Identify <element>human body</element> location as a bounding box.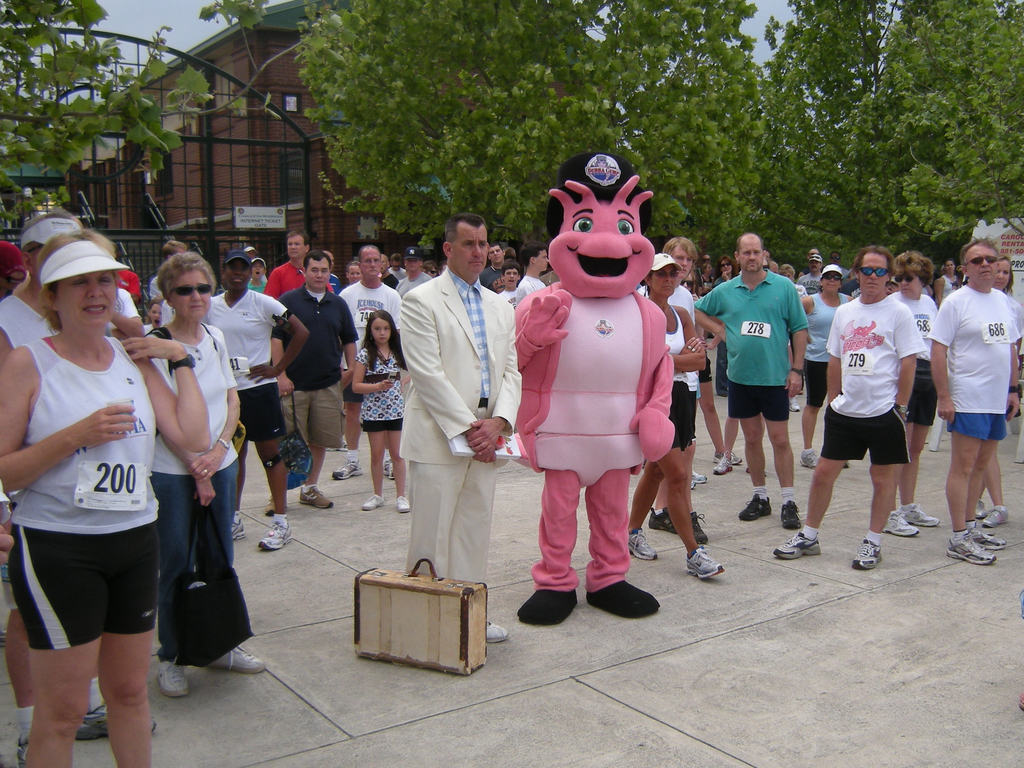
{"x1": 877, "y1": 292, "x2": 938, "y2": 541}.
